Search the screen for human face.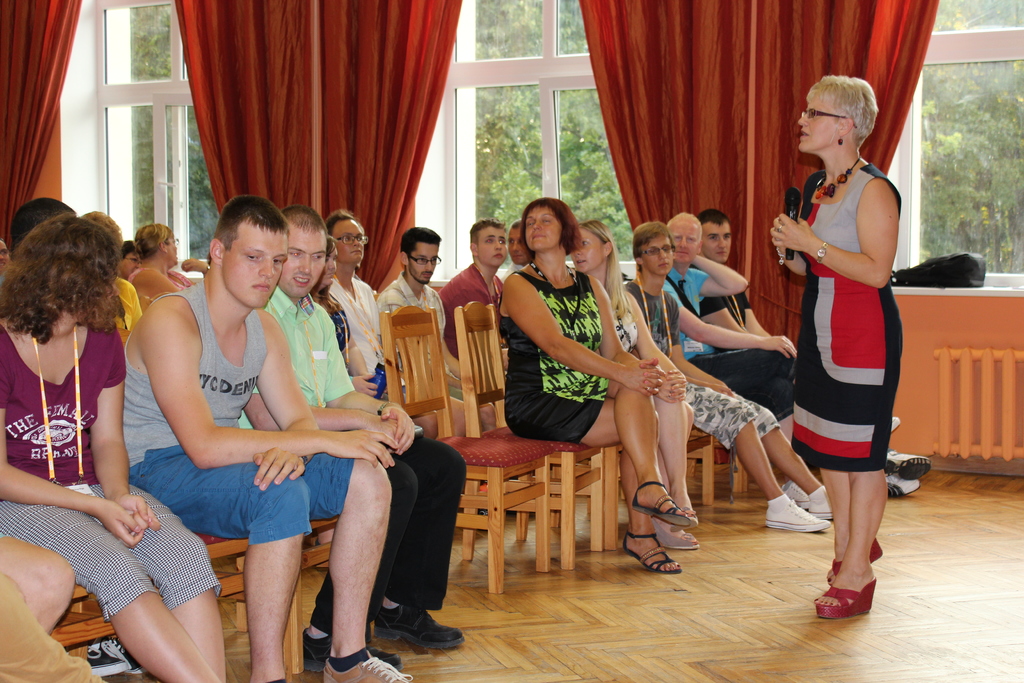
Found at BBox(333, 222, 364, 265).
